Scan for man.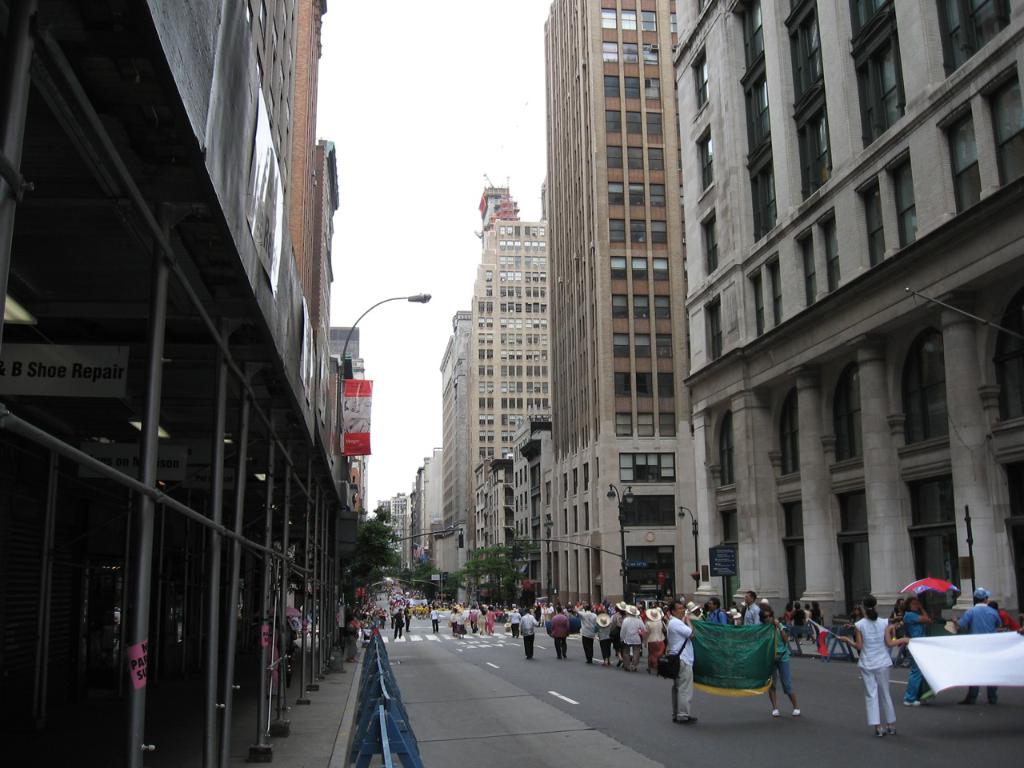
Scan result: BBox(707, 598, 730, 627).
